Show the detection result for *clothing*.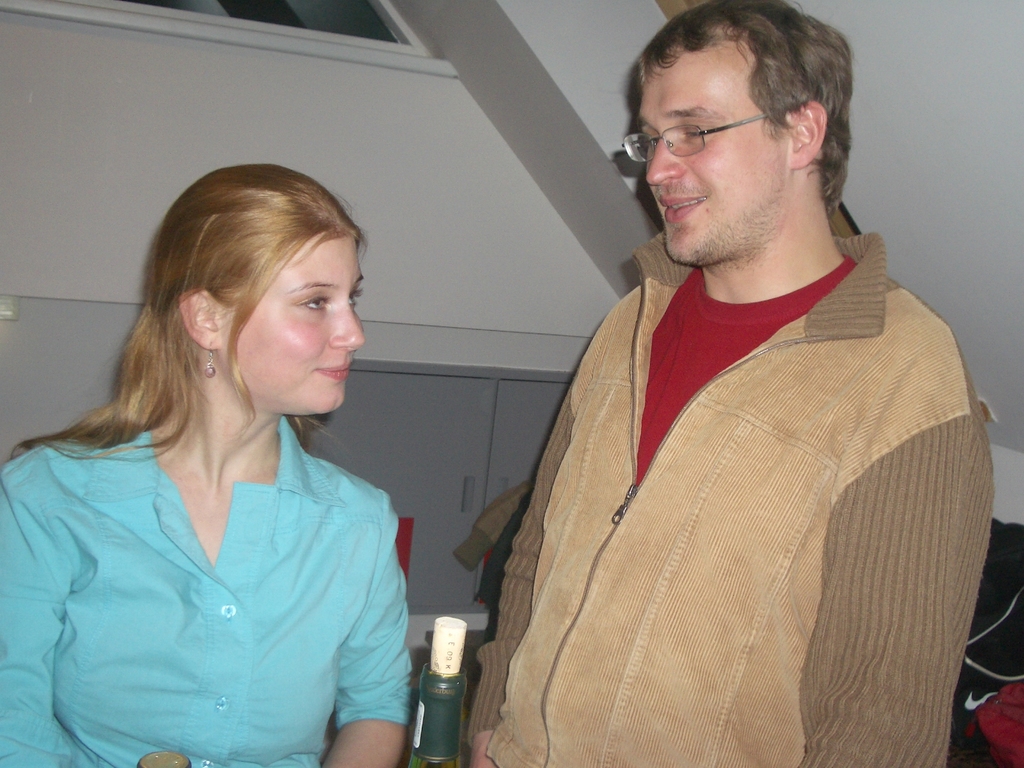
bbox=[465, 227, 997, 767].
